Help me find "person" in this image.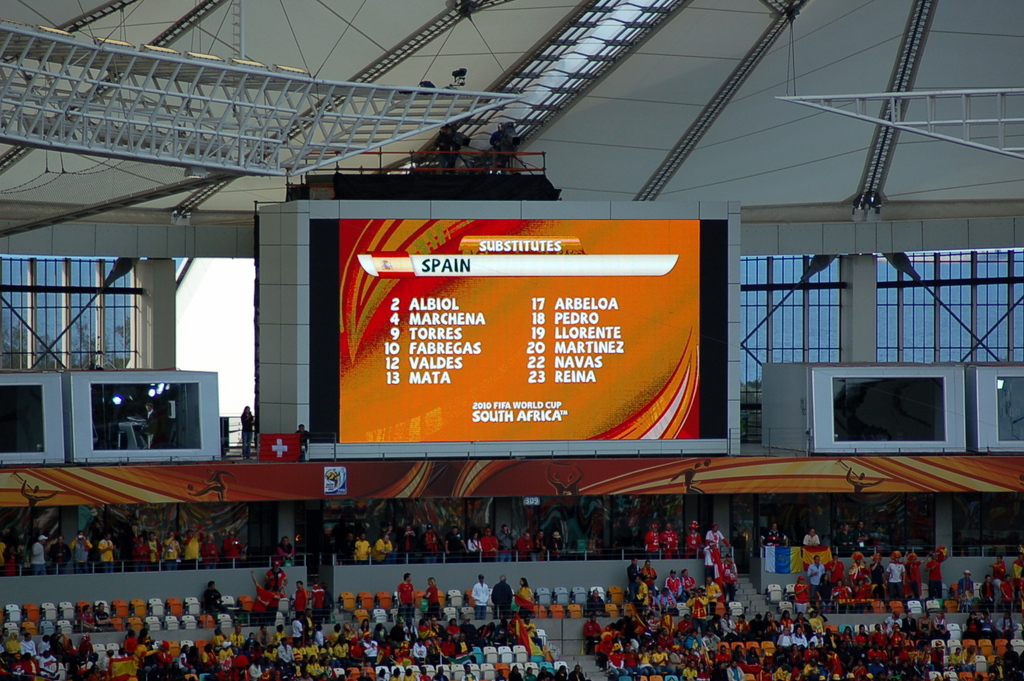
Found it: 199 579 221 622.
